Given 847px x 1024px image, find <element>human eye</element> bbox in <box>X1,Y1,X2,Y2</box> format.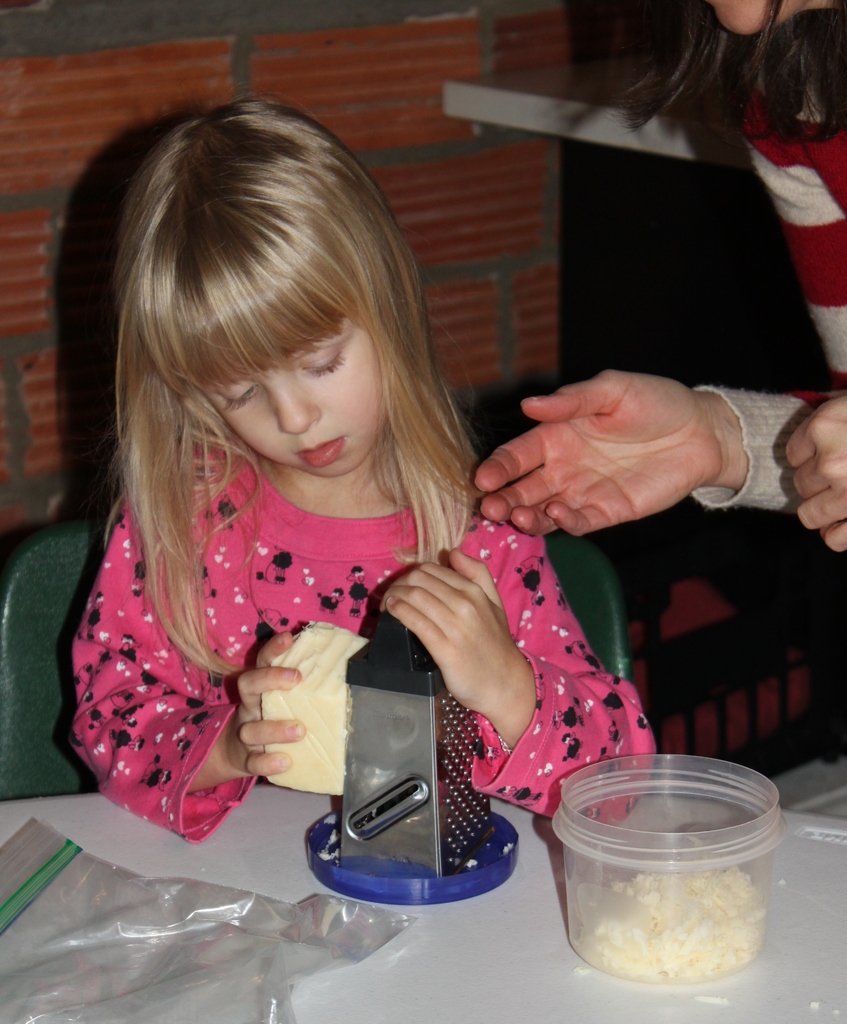
<box>216,377,263,410</box>.
